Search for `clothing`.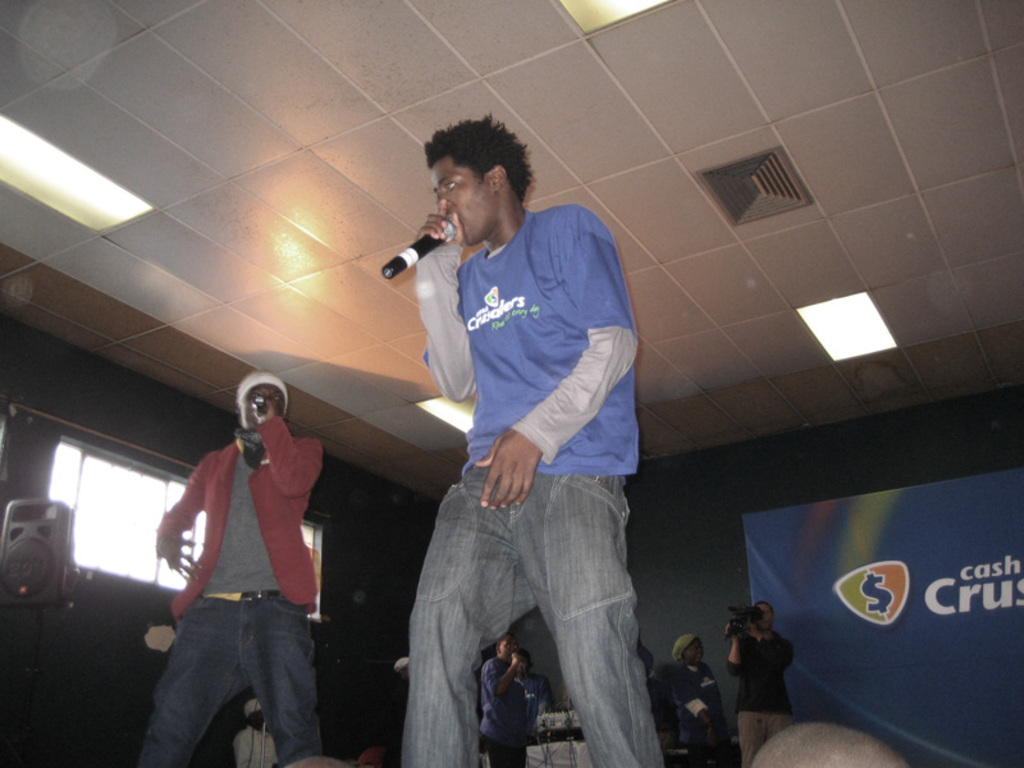
Found at x1=475, y1=653, x2=536, y2=767.
